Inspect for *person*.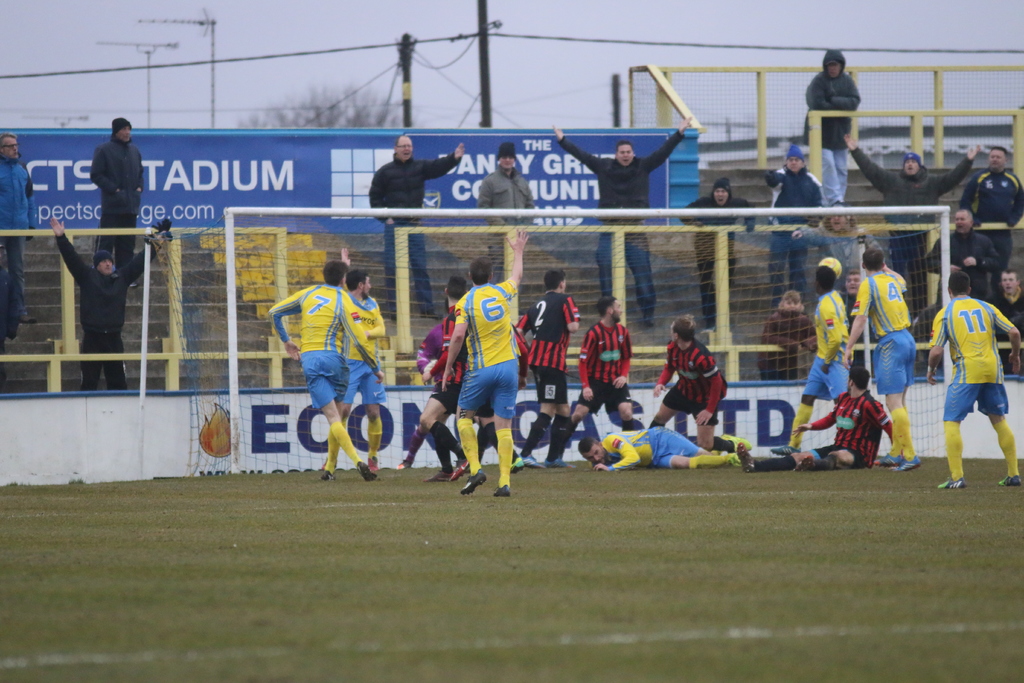
Inspection: l=321, t=249, r=386, b=479.
